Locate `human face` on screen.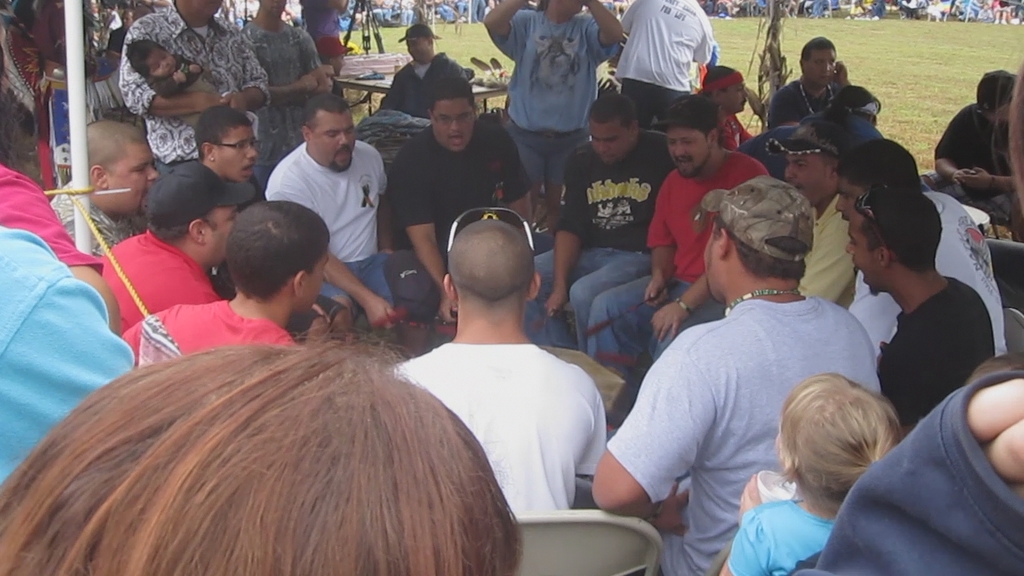
On screen at box(558, 0, 580, 13).
